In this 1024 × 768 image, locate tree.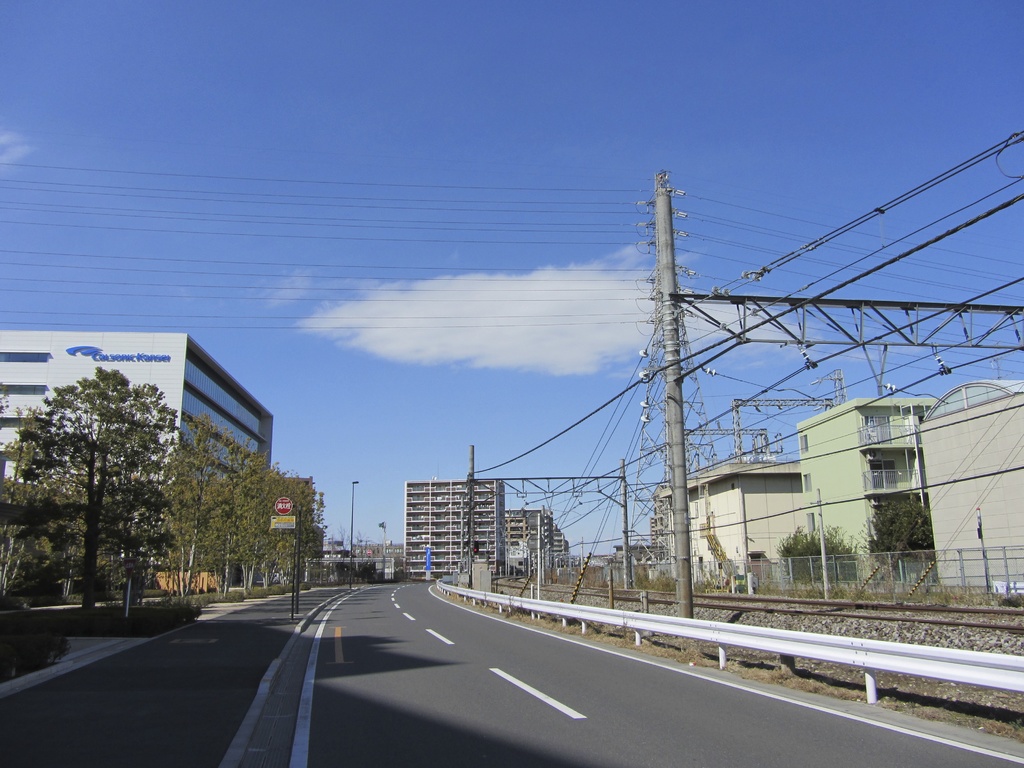
Bounding box: <box>778,532,889,590</box>.
